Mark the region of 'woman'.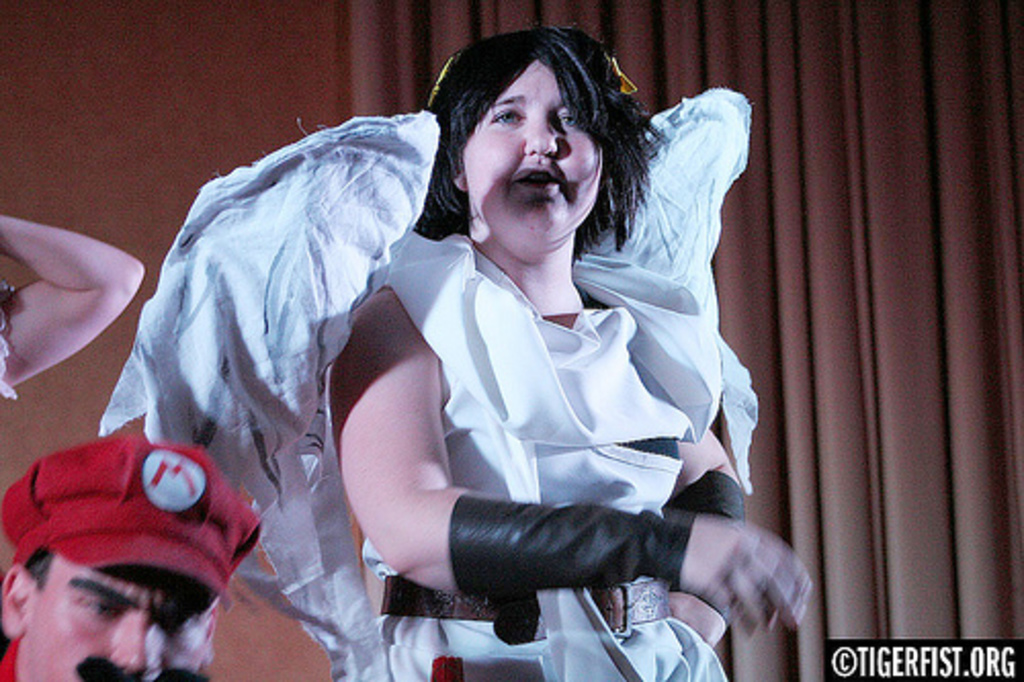
Region: bbox=[127, 20, 756, 647].
